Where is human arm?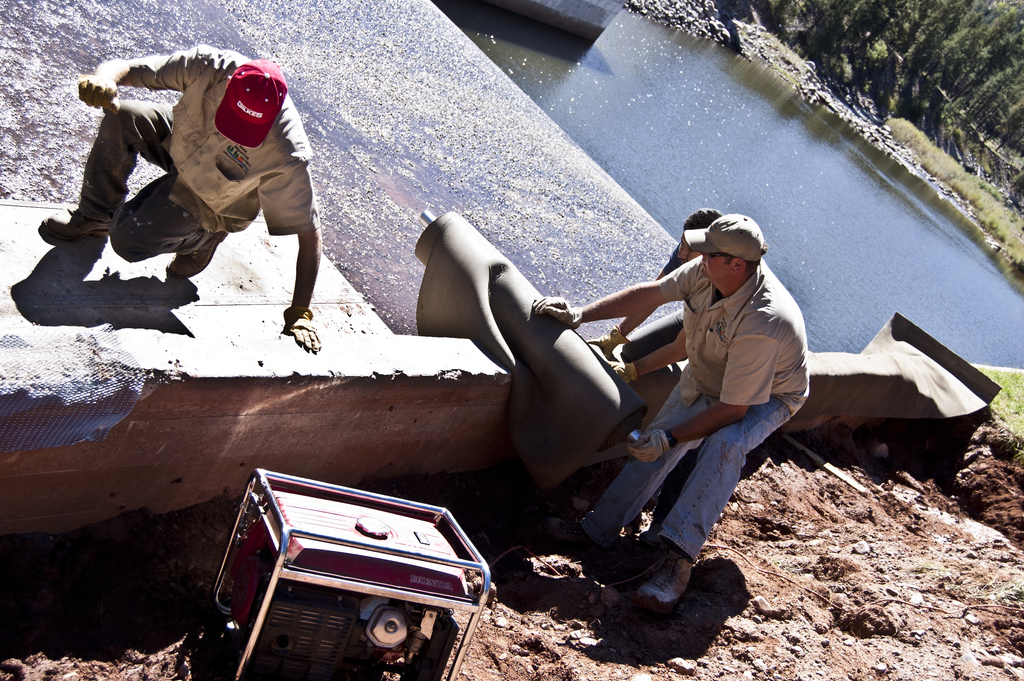
detection(76, 40, 202, 113).
